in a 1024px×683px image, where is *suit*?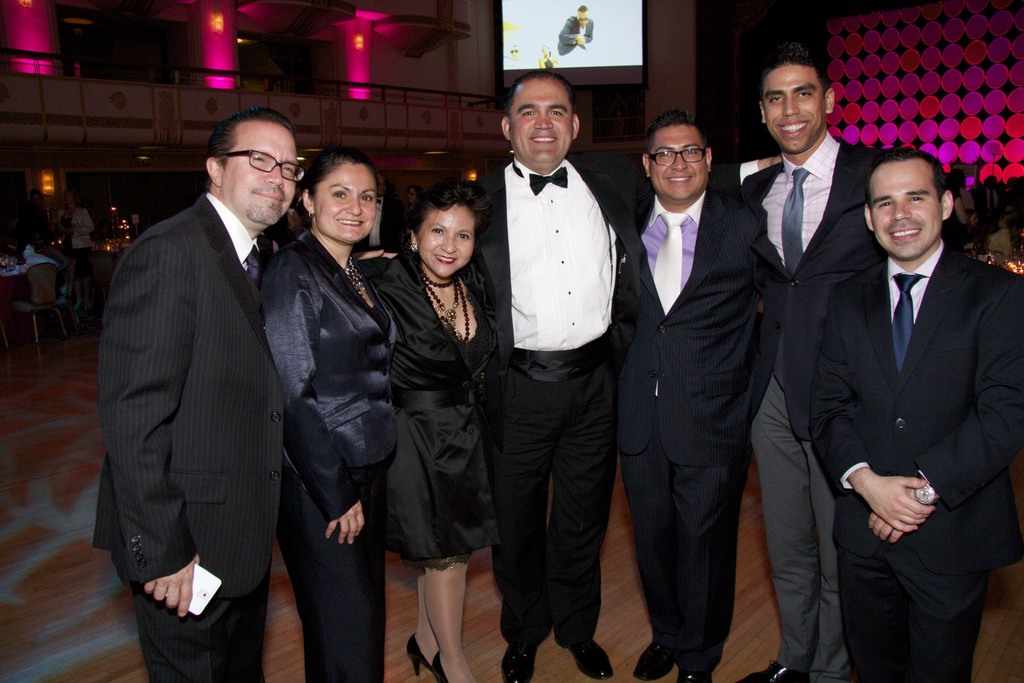
left=259, top=227, right=396, bottom=682.
